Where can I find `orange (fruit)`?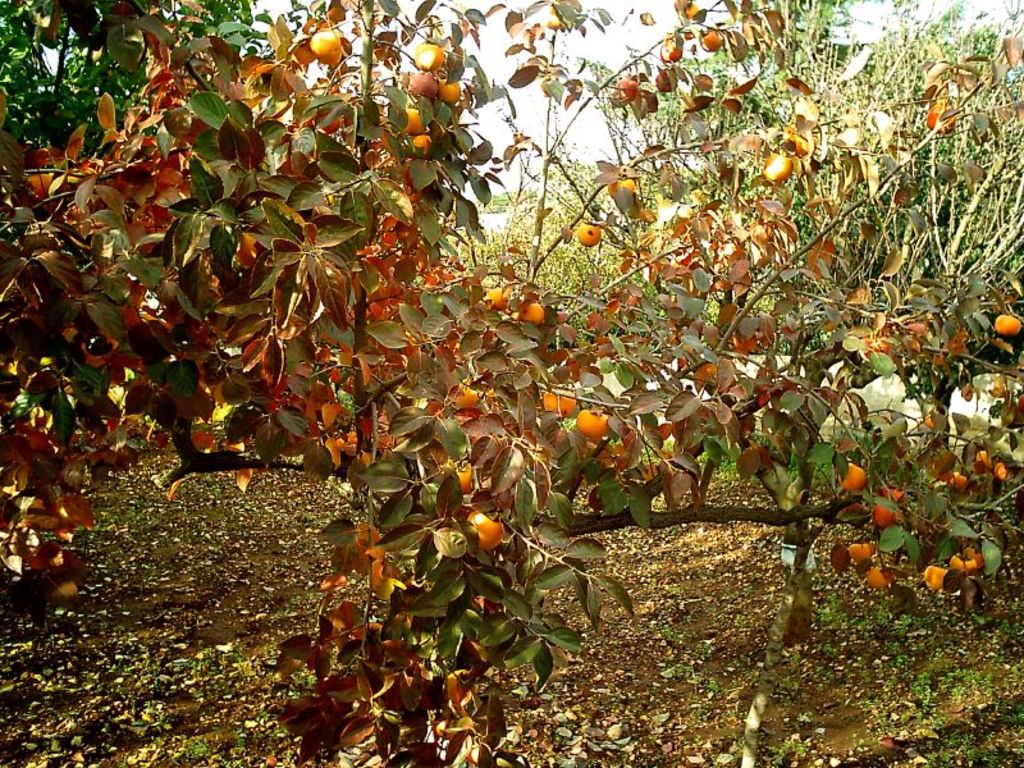
You can find it at 468, 517, 498, 558.
